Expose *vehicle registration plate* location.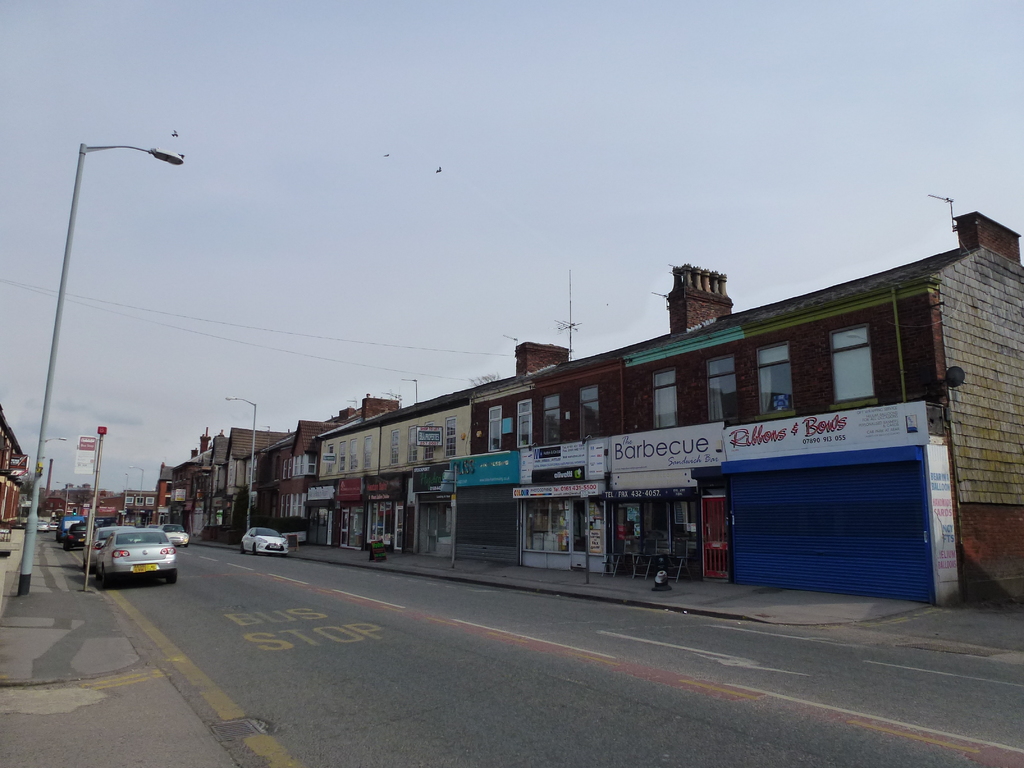
Exposed at x1=270 y1=547 x2=283 y2=552.
